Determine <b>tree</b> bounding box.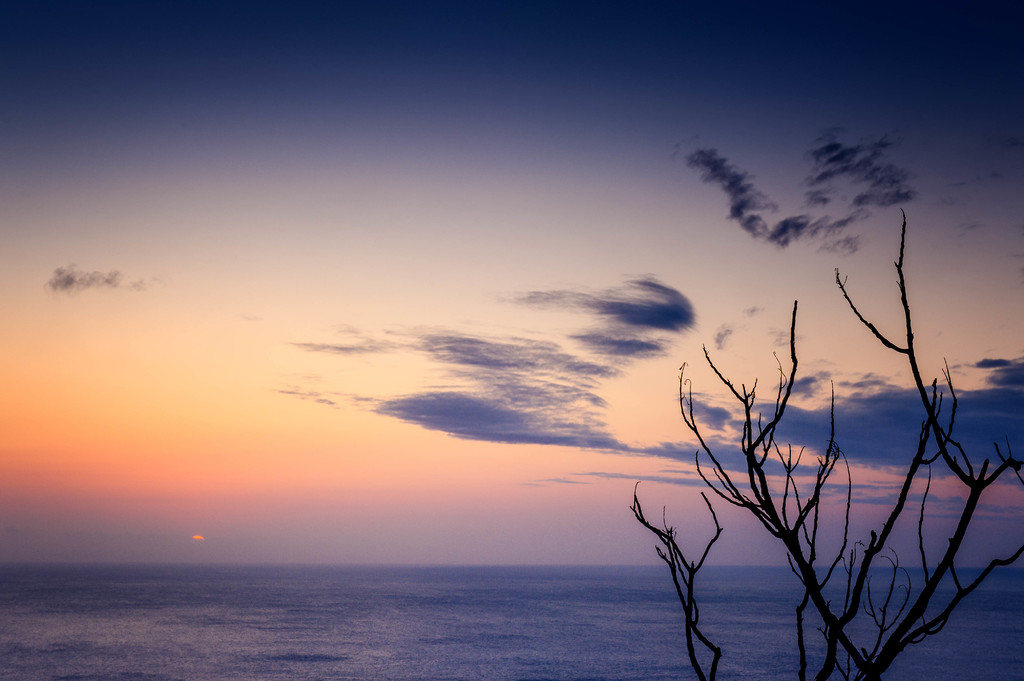
Determined: pyautogui.locateOnScreen(604, 283, 985, 669).
